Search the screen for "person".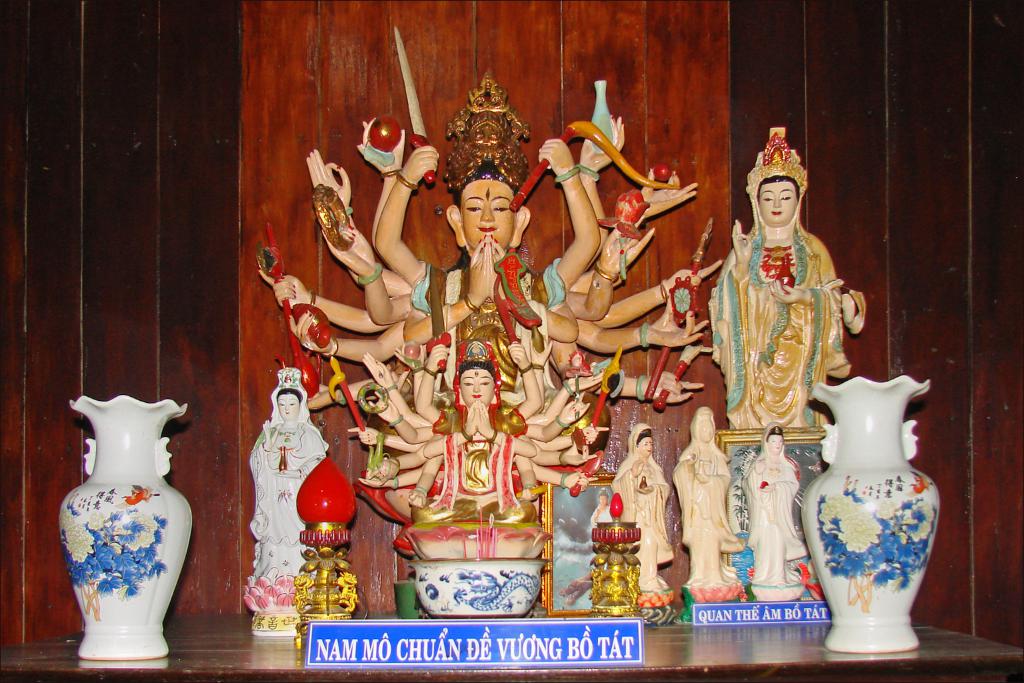
Found at (609, 422, 676, 608).
